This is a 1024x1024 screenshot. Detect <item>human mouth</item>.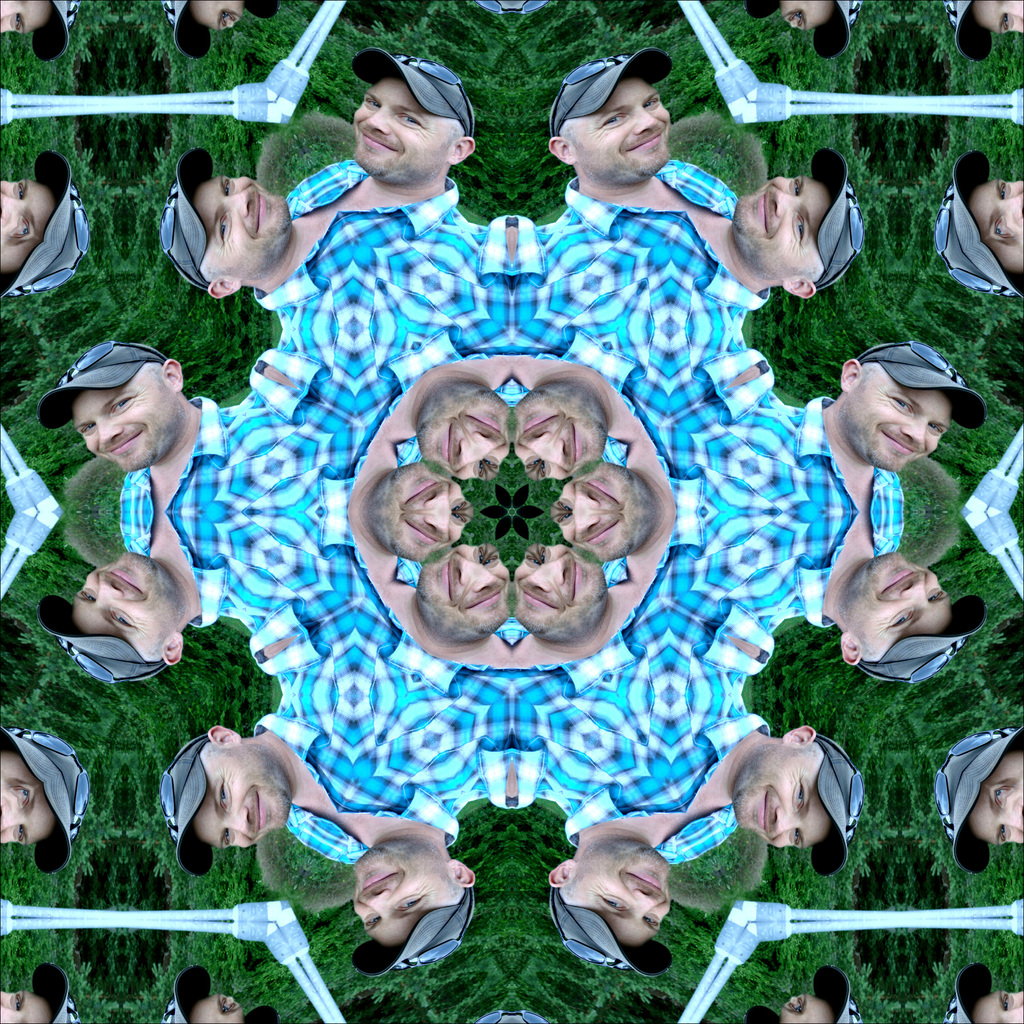
rect(627, 872, 662, 896).
